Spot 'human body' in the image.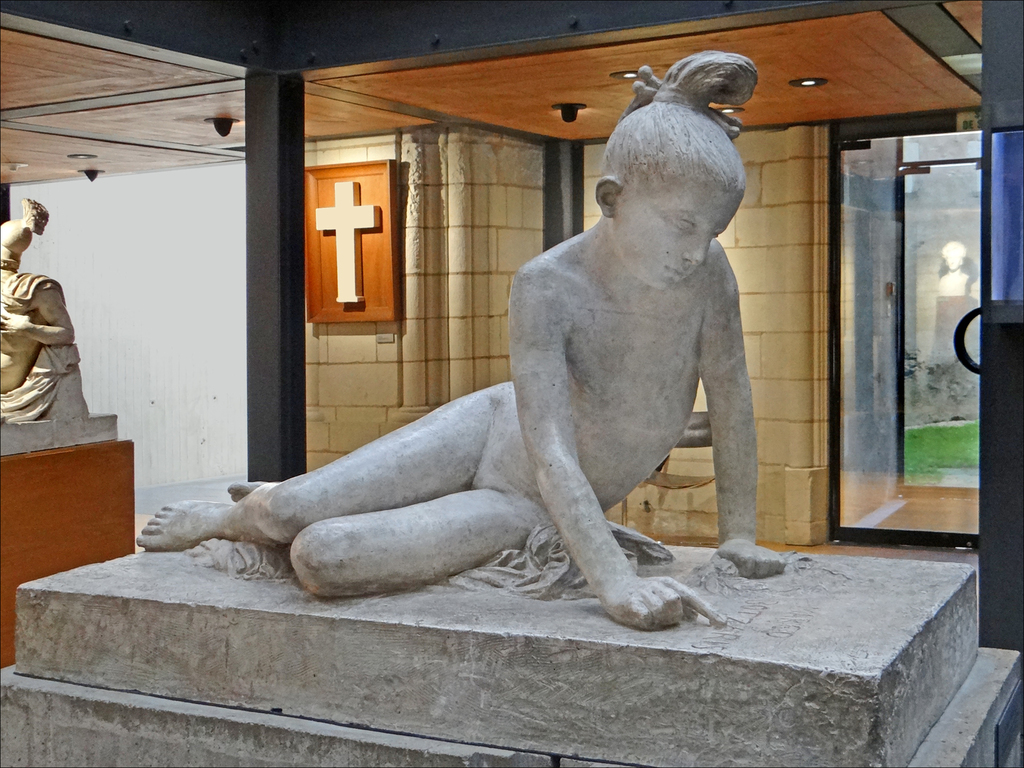
'human body' found at box(285, 123, 780, 651).
